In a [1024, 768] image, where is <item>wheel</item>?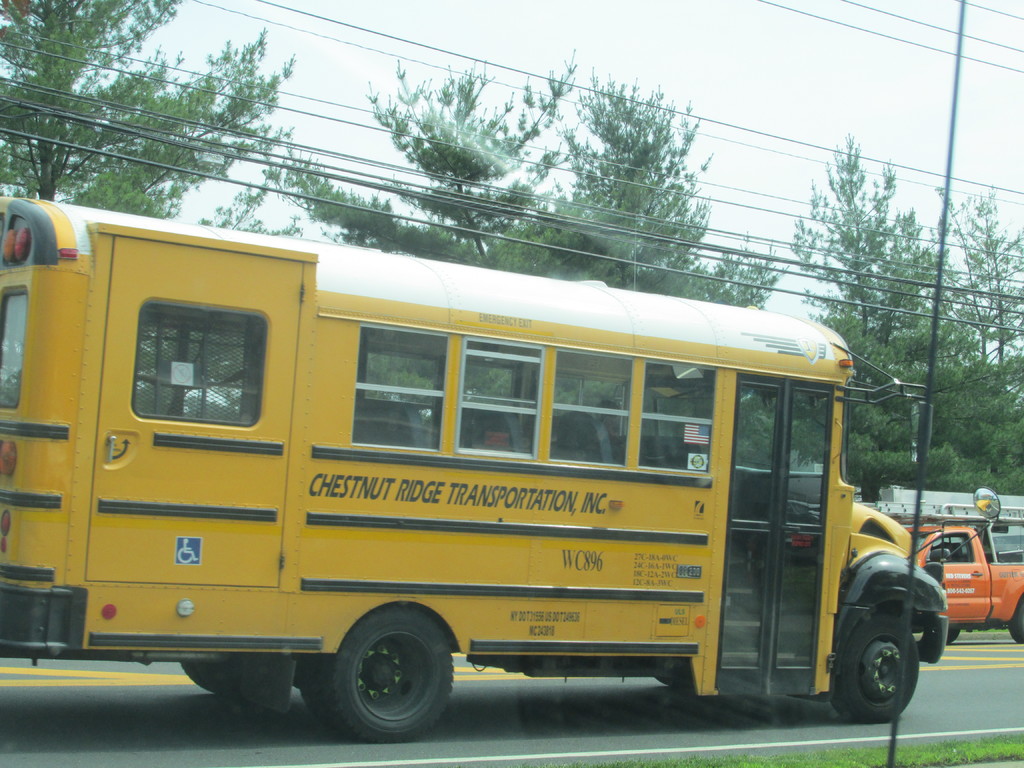
x1=948, y1=628, x2=957, y2=645.
